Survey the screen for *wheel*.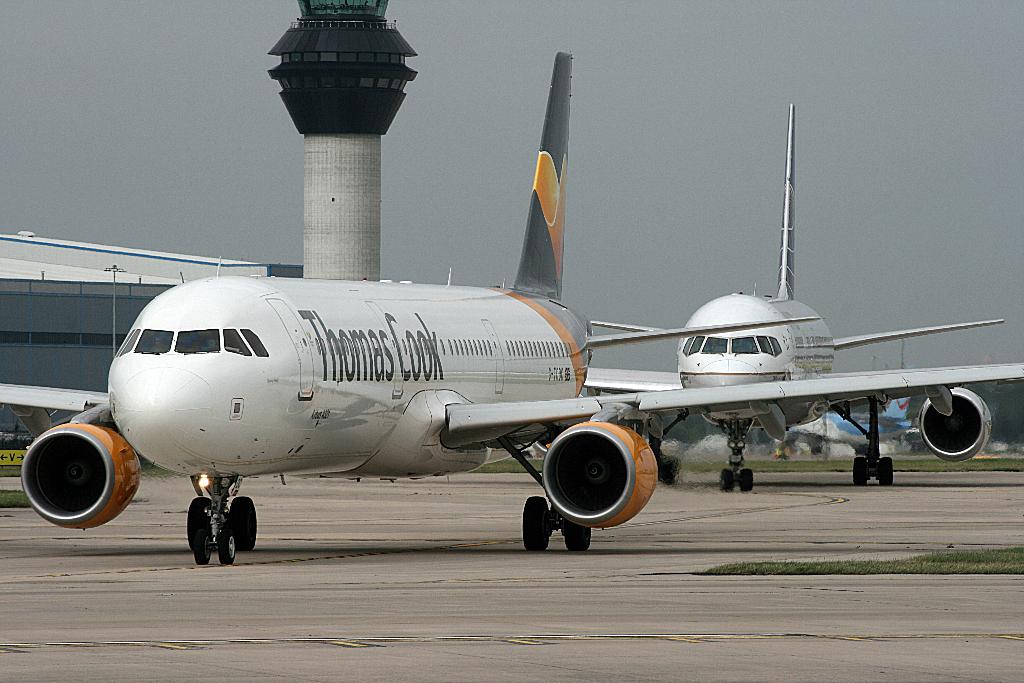
Survey found: box(854, 456, 868, 487).
